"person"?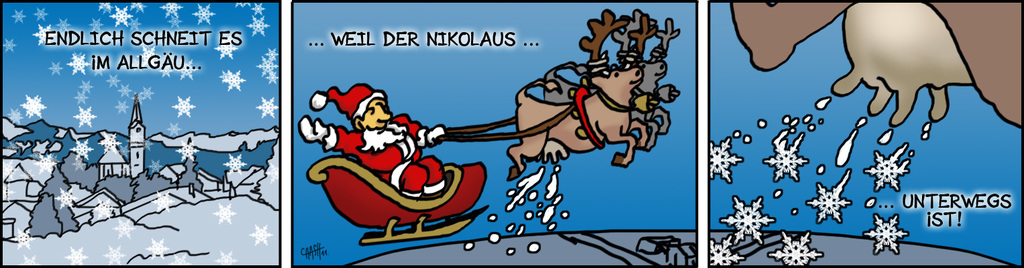
[x1=290, y1=74, x2=464, y2=200]
